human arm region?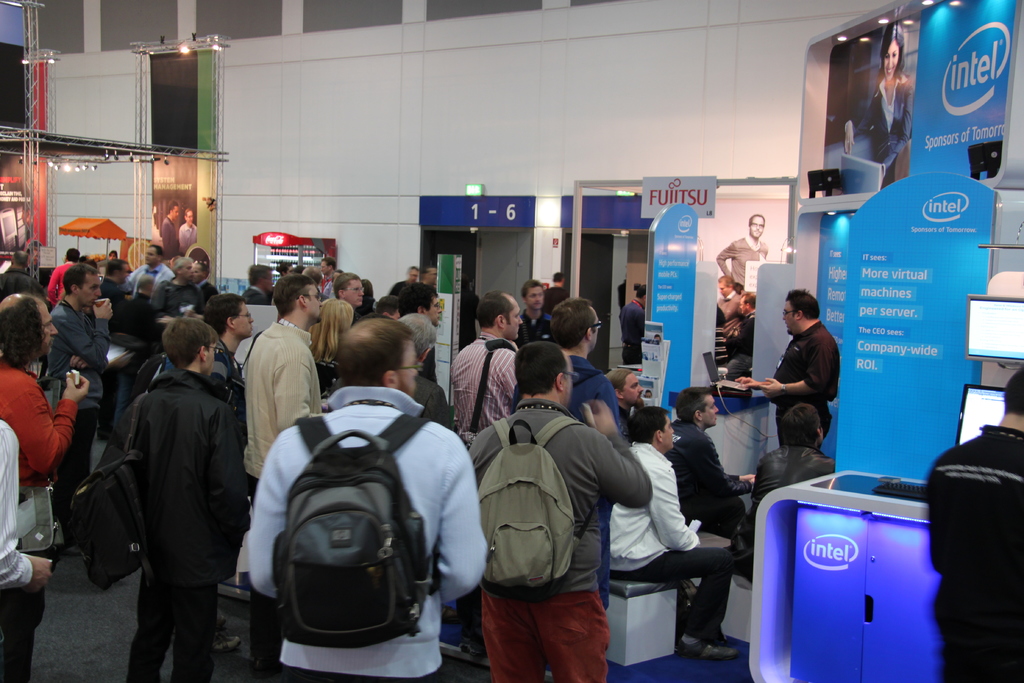
[435, 429, 490, 604]
